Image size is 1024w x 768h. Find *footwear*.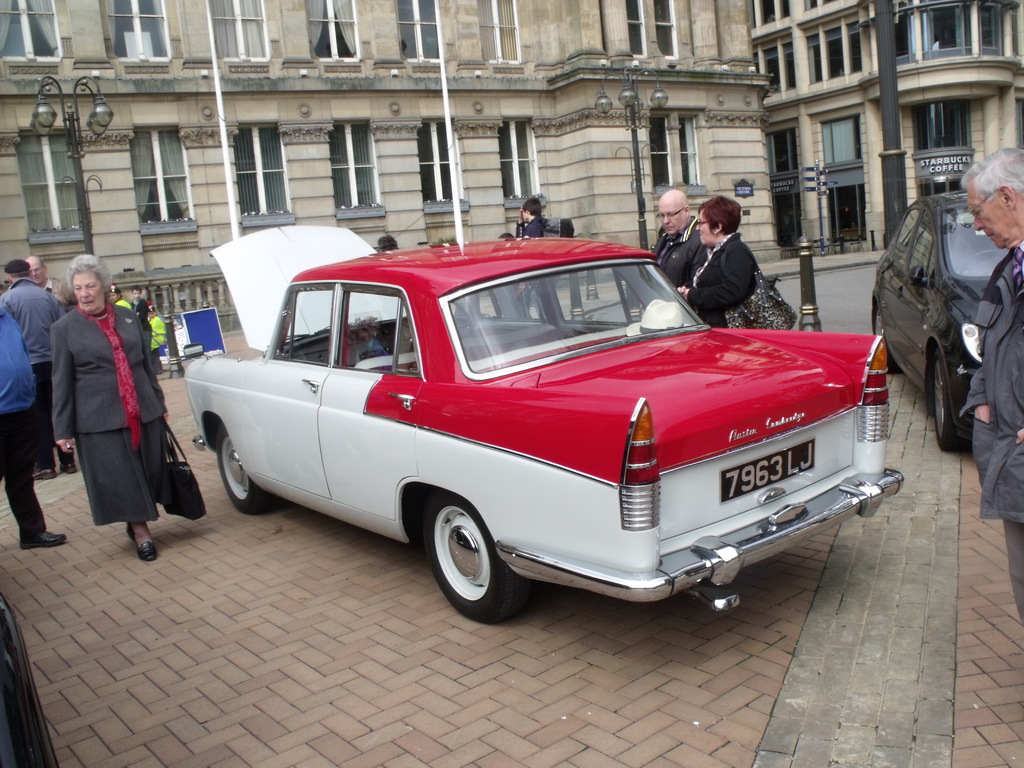
31,465,60,479.
